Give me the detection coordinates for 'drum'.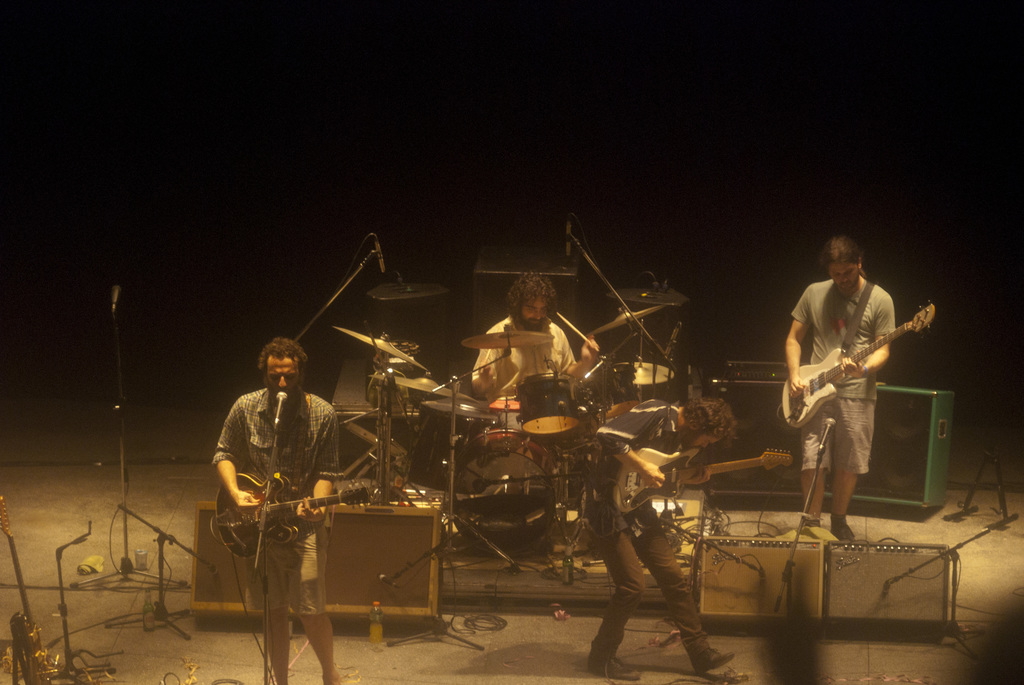
left=452, top=429, right=562, bottom=558.
